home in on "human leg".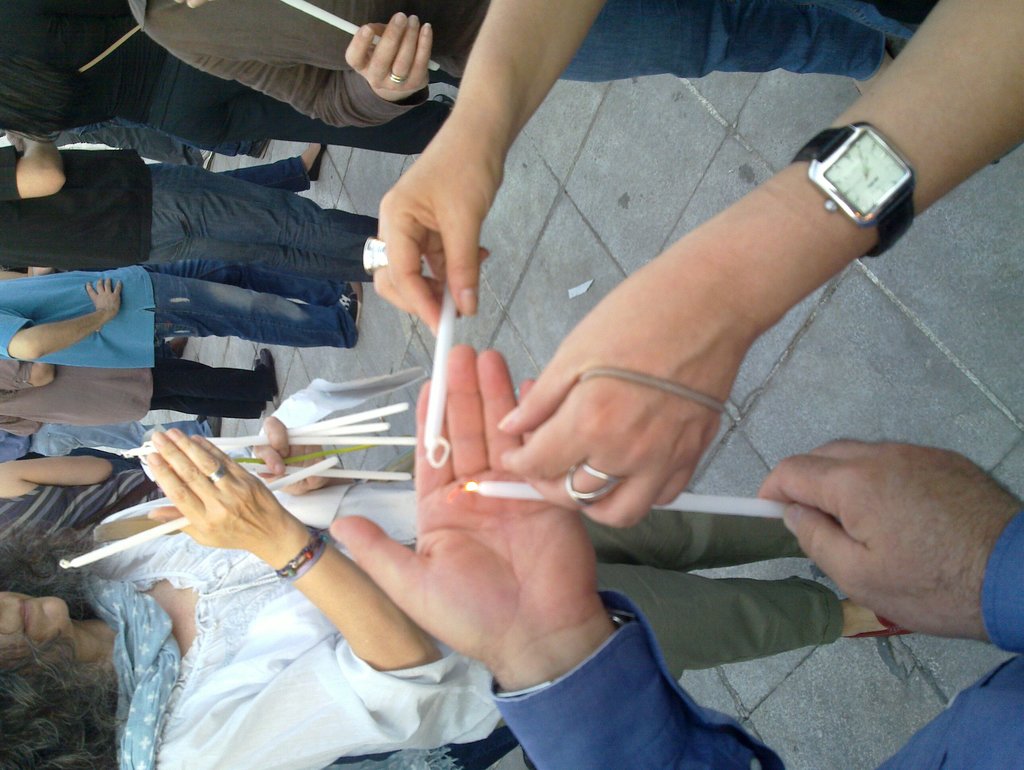
Homed in at <bbox>550, 0, 896, 93</bbox>.
